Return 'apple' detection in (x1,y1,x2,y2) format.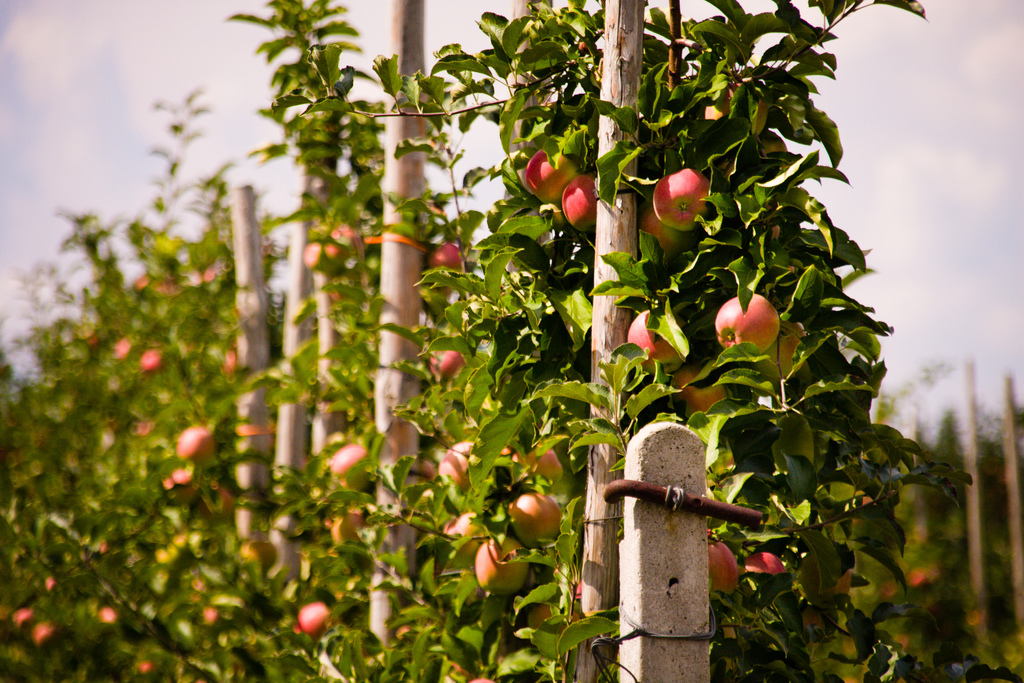
(524,150,580,204).
